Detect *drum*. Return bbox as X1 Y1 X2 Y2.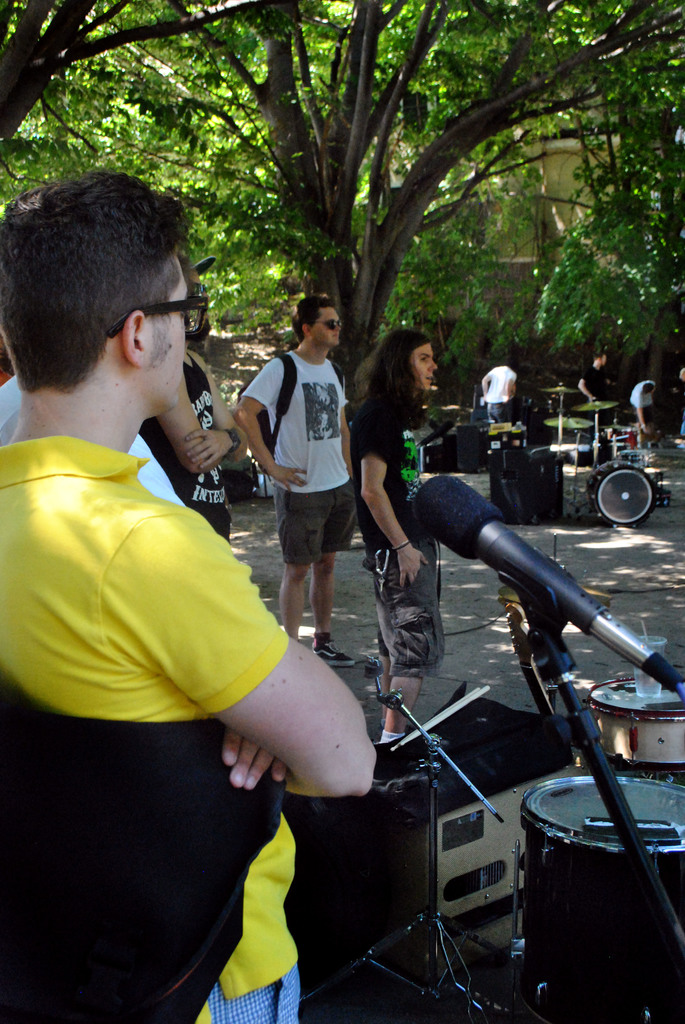
583 458 653 525.
